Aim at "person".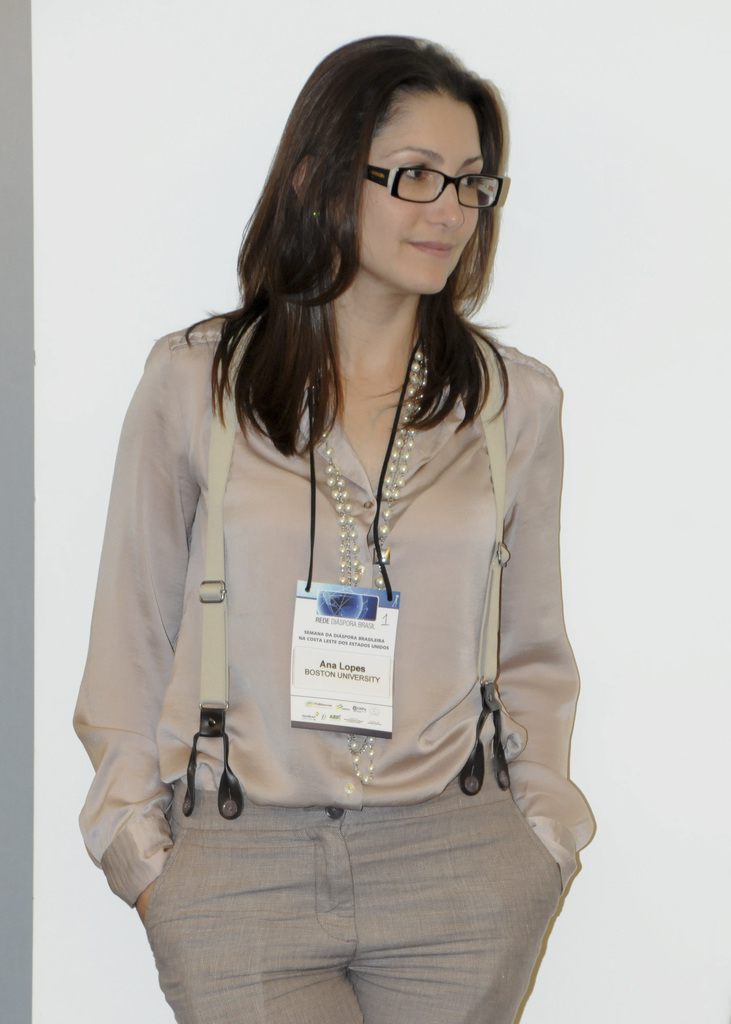
Aimed at 54, 23, 614, 988.
